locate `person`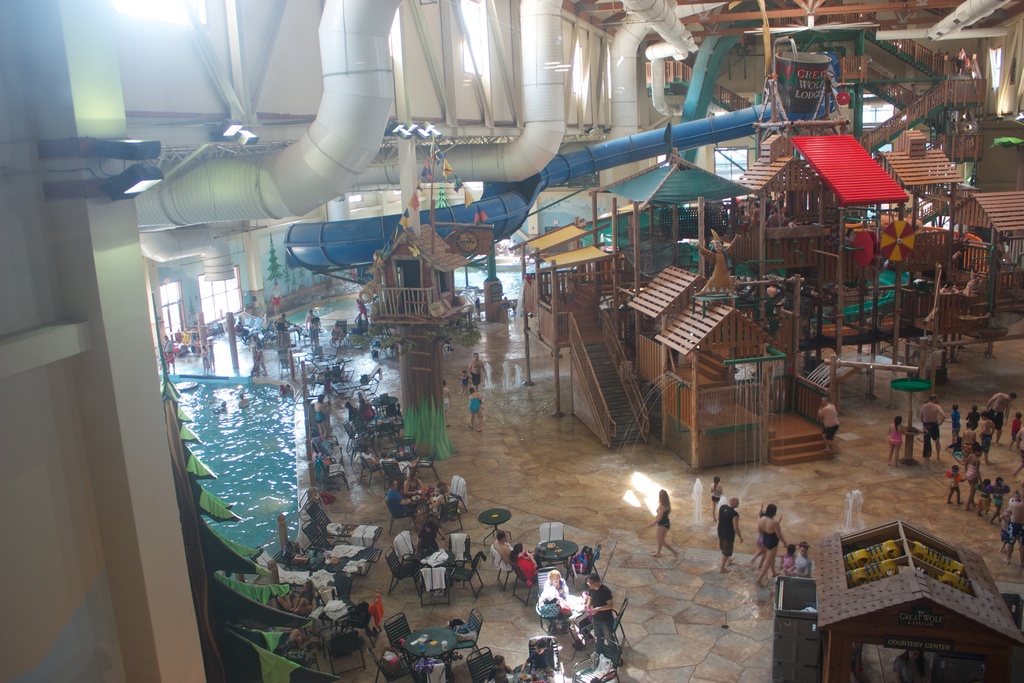
bbox=[358, 397, 376, 420]
